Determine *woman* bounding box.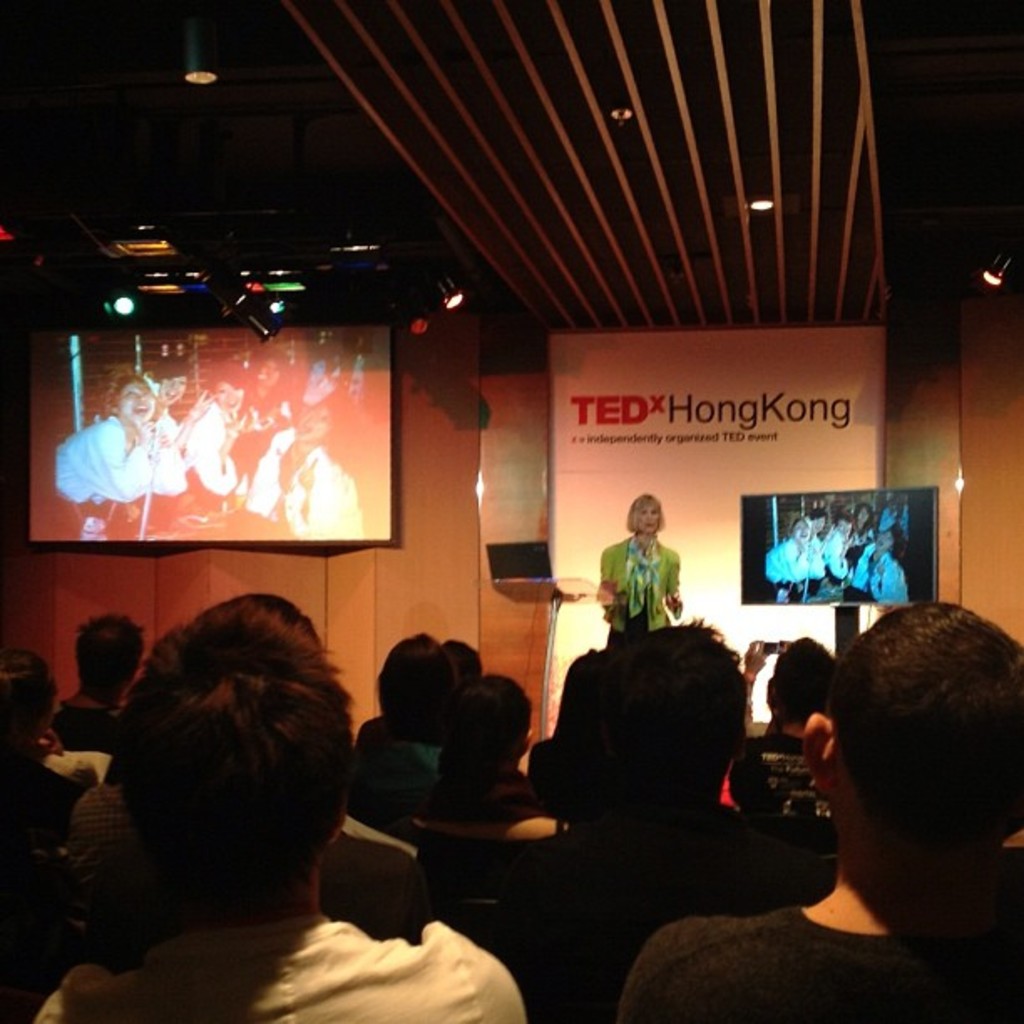
Determined: x1=597 y1=492 x2=684 y2=644.
